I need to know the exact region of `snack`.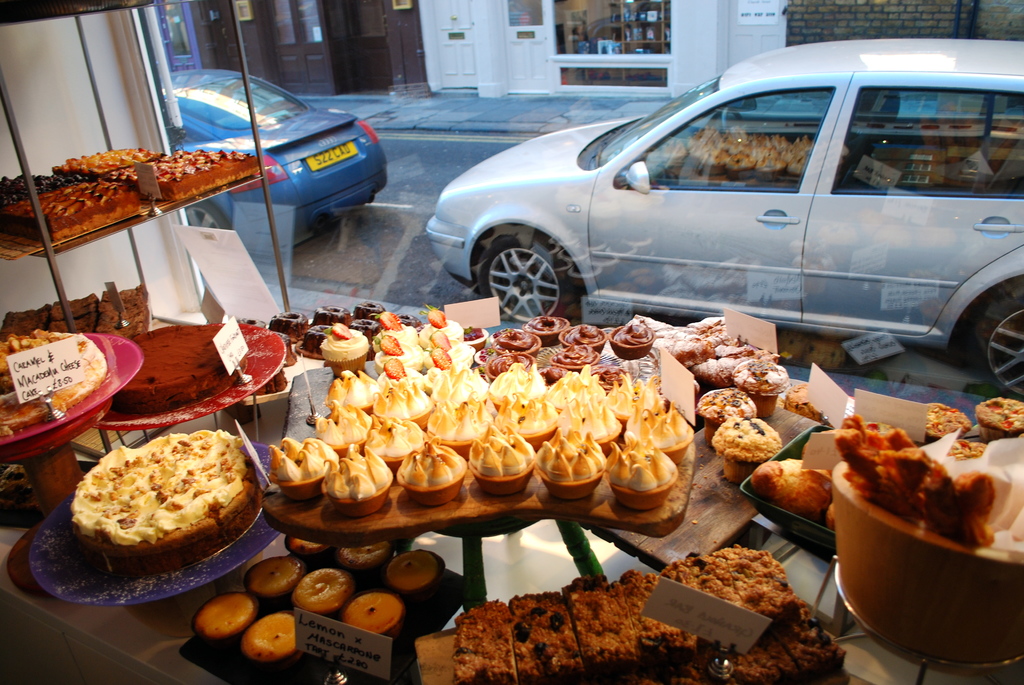
Region: select_region(473, 434, 540, 493).
